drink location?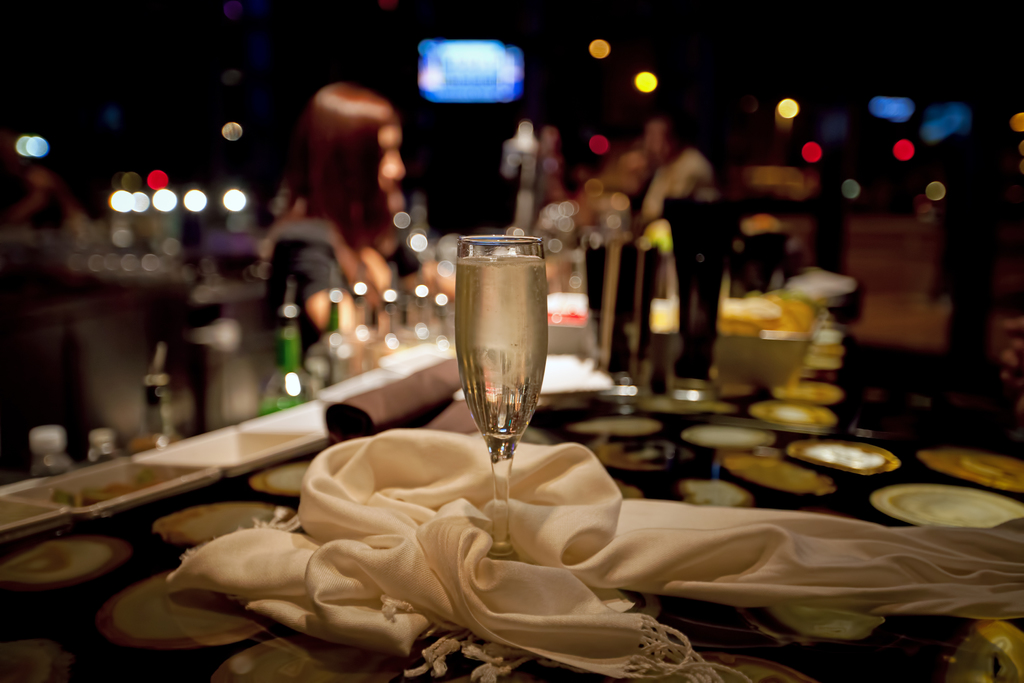
444:244:552:502
